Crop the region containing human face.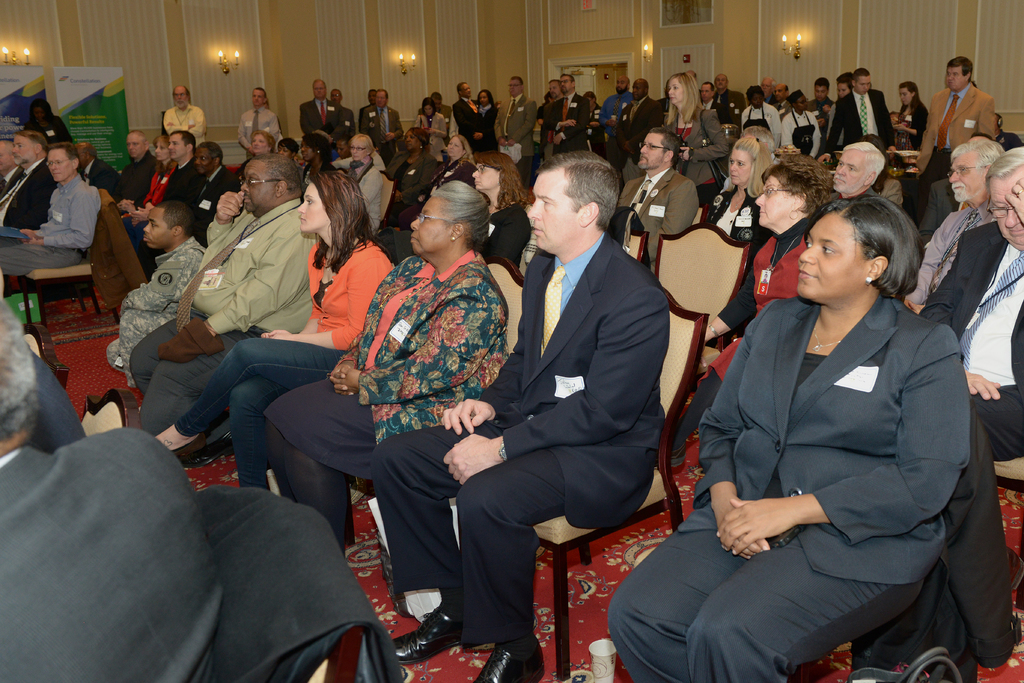
Crop region: locate(167, 133, 186, 158).
